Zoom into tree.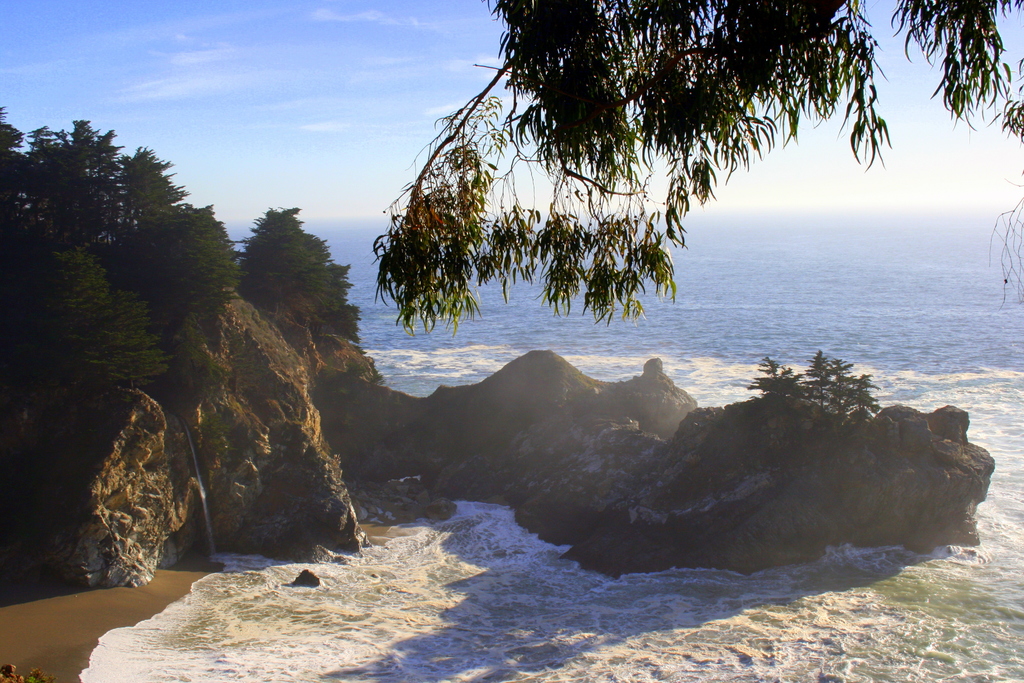
Zoom target: crop(813, 356, 828, 407).
